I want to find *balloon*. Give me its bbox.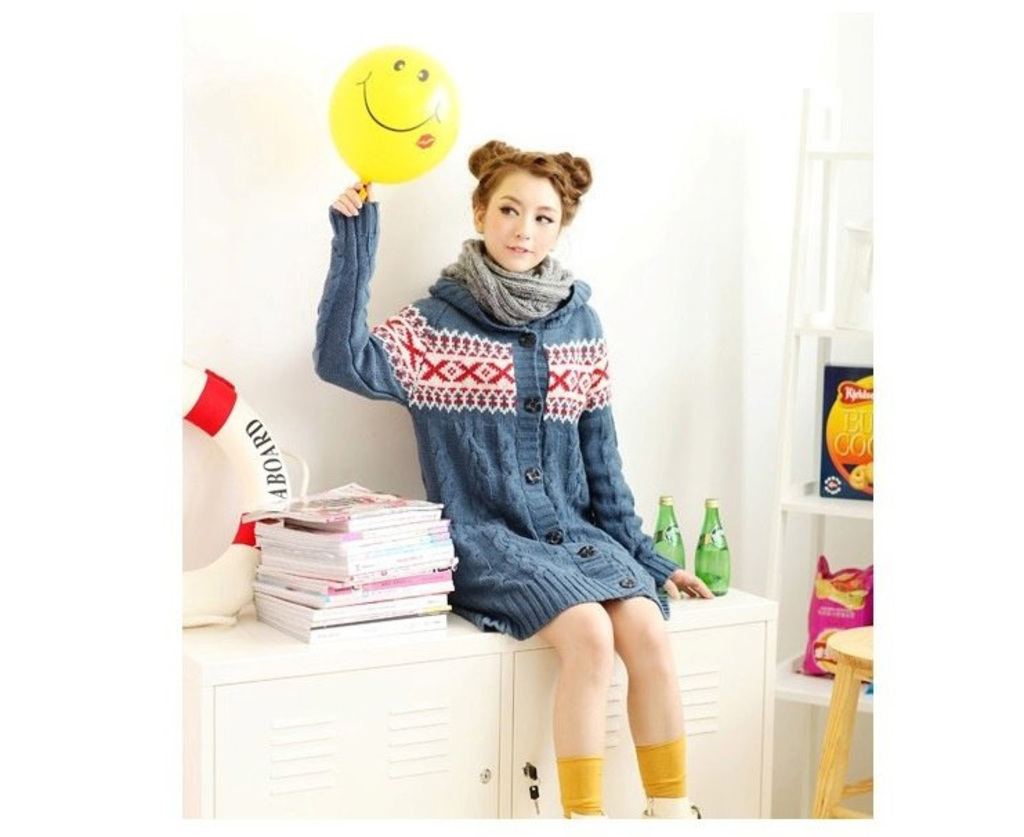
328 43 466 188.
